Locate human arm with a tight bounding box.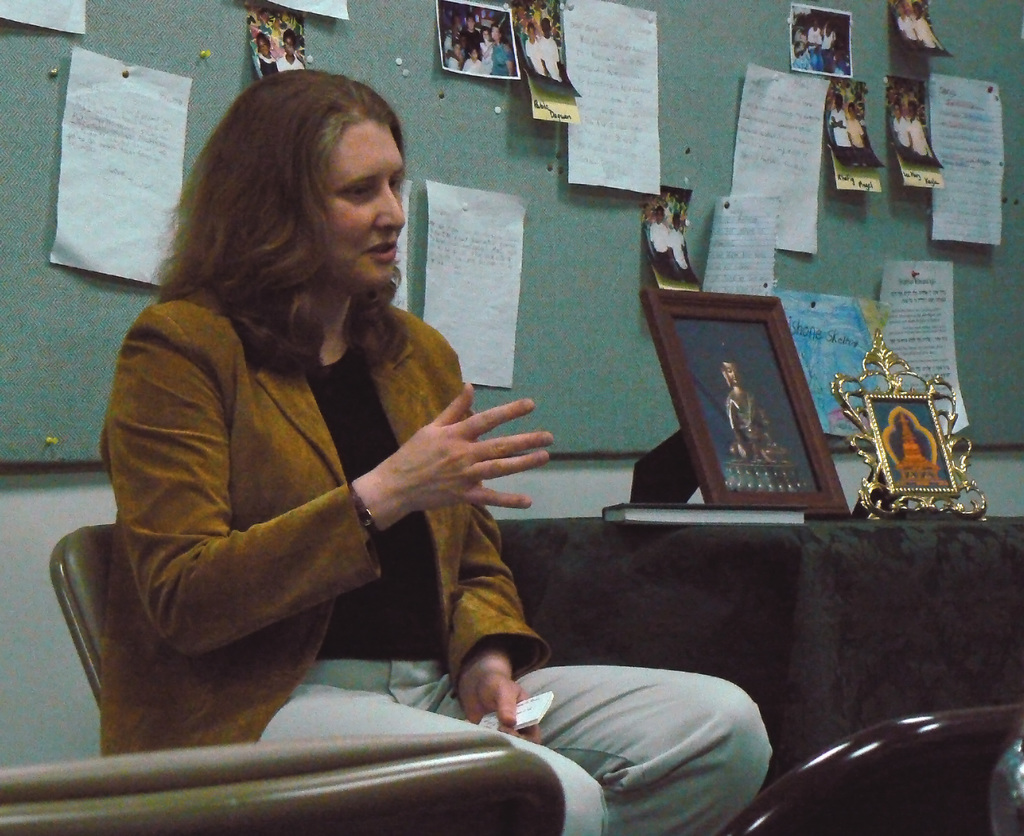
[x1=105, y1=298, x2=554, y2=656].
